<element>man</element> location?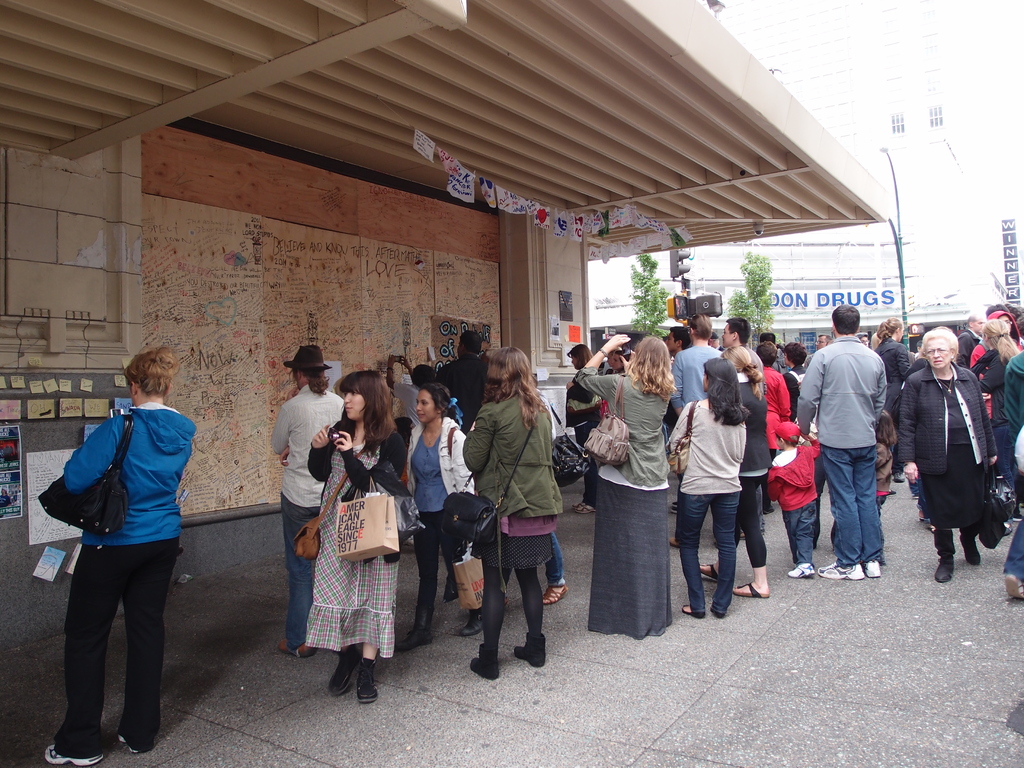
rect(433, 327, 486, 435)
